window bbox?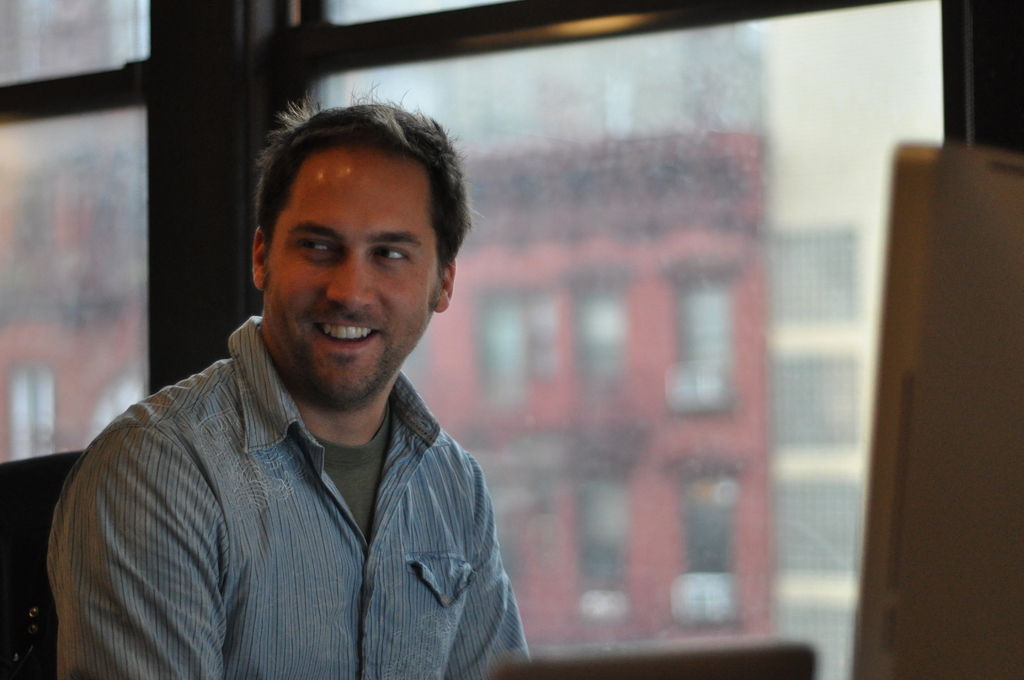
pyautogui.locateOnScreen(300, 14, 941, 679)
